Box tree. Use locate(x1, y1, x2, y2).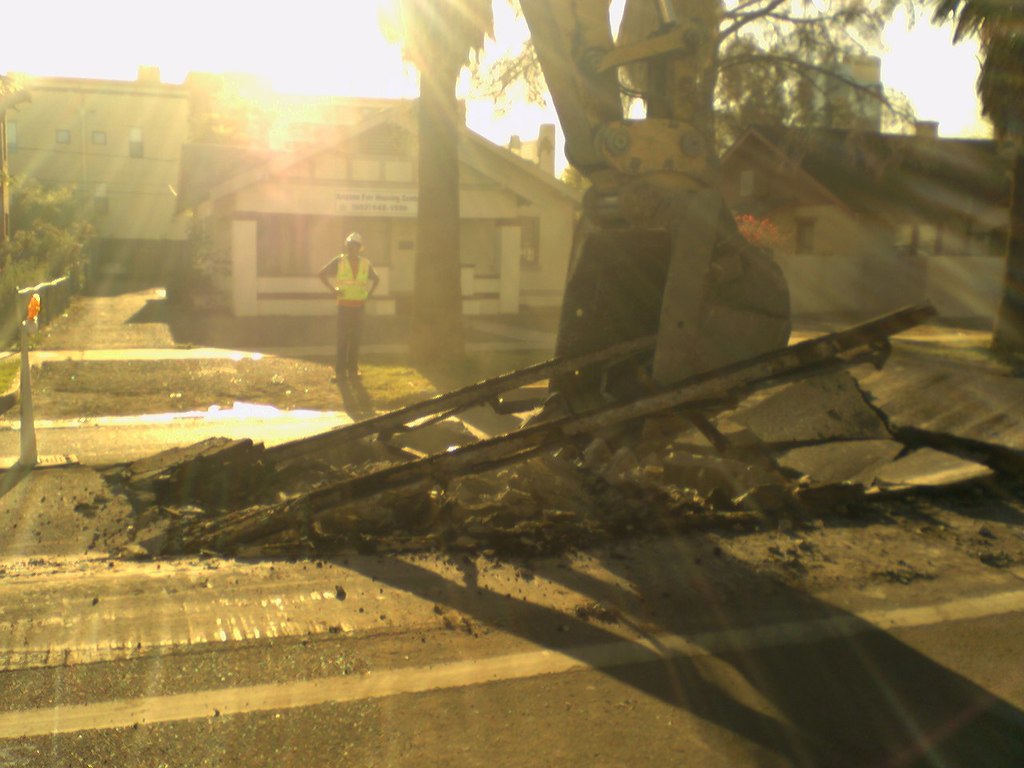
locate(478, 0, 947, 178).
